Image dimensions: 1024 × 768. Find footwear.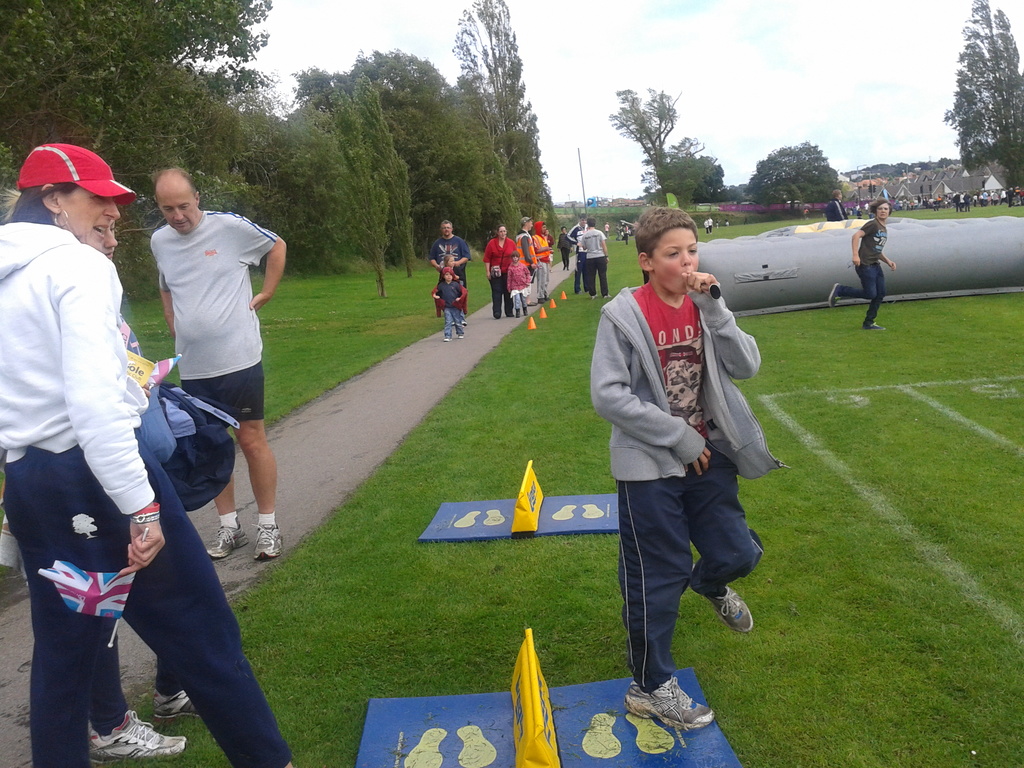
box=[589, 295, 598, 303].
